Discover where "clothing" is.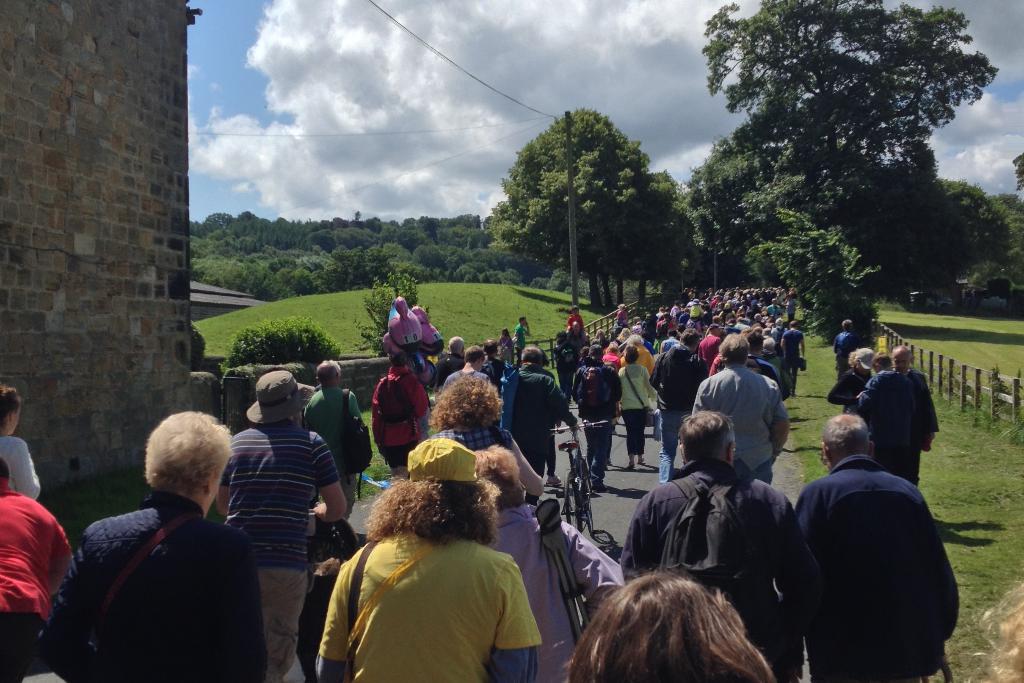
Discovered at (505, 363, 564, 503).
